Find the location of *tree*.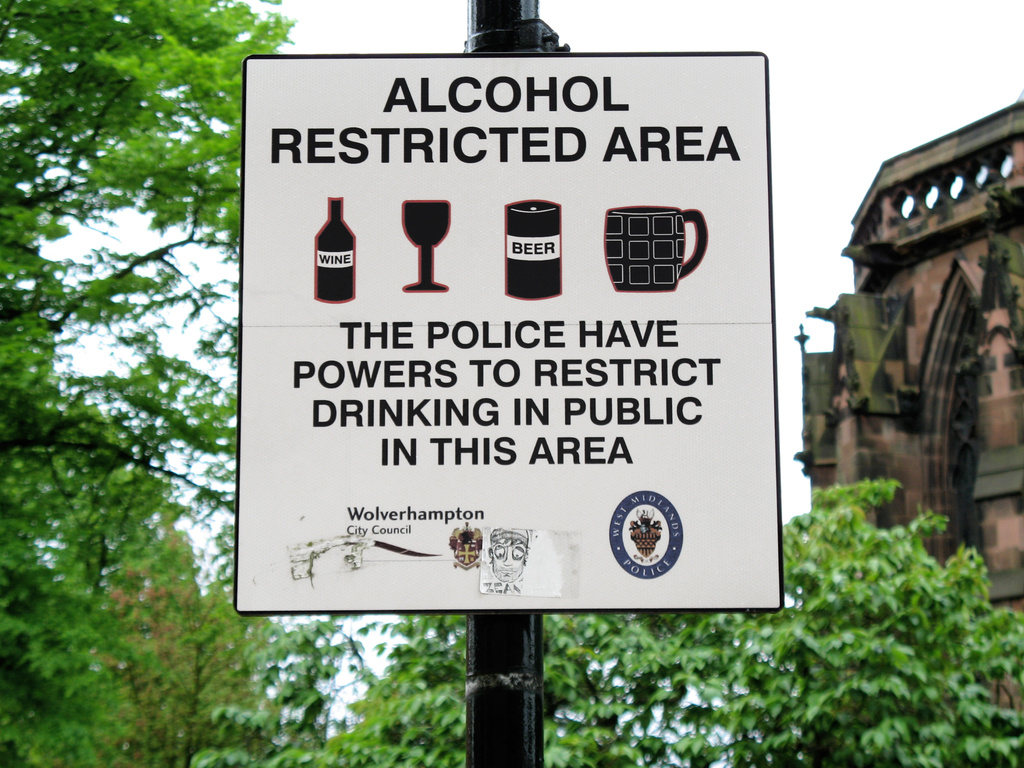
Location: bbox=[13, 29, 222, 751].
